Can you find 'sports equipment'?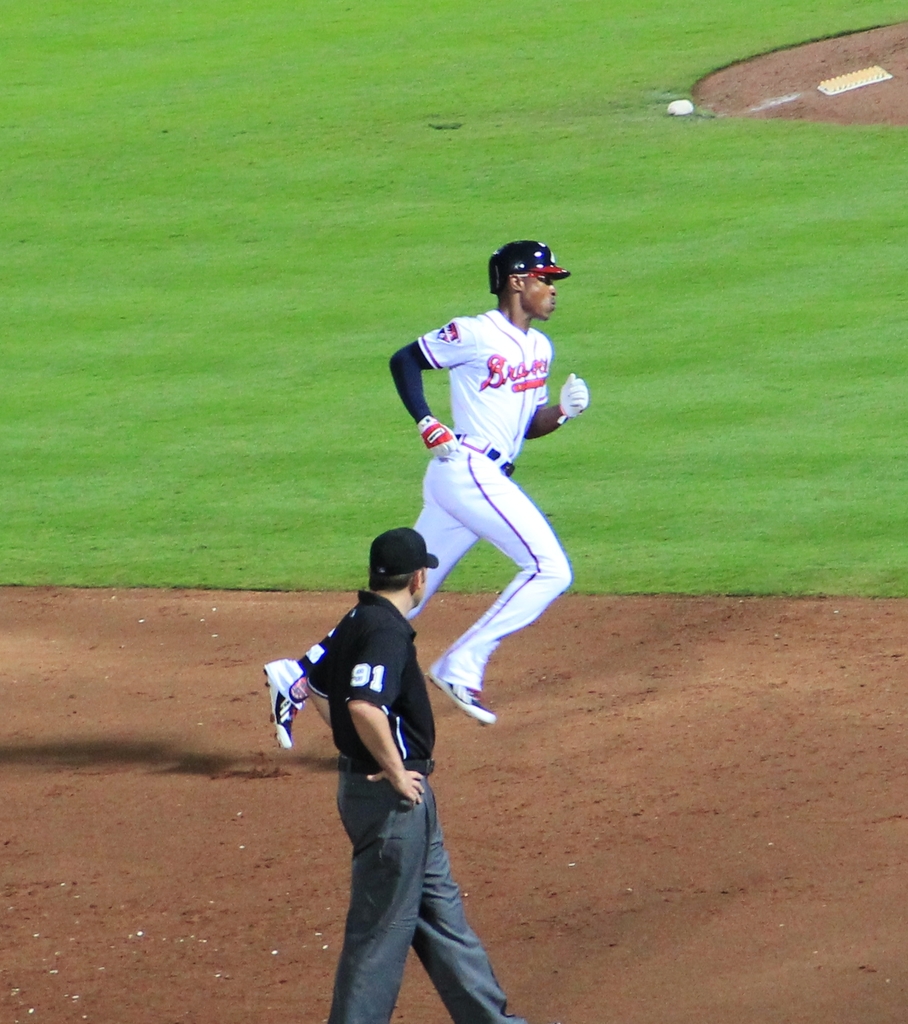
Yes, bounding box: 417 409 466 468.
